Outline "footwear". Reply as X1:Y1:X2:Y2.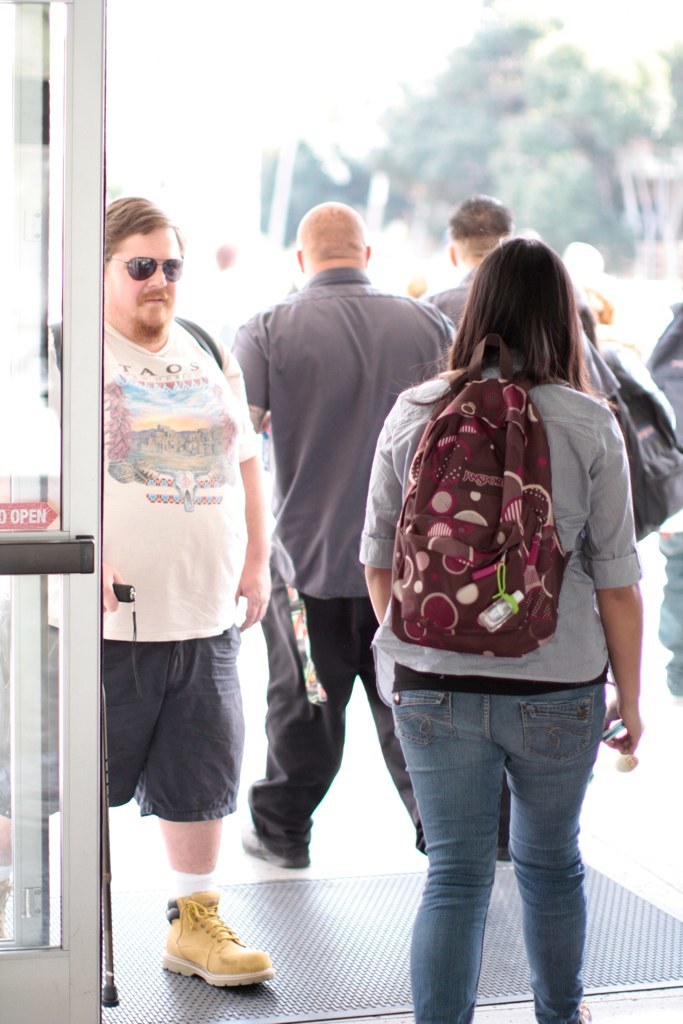
158:882:282:994.
